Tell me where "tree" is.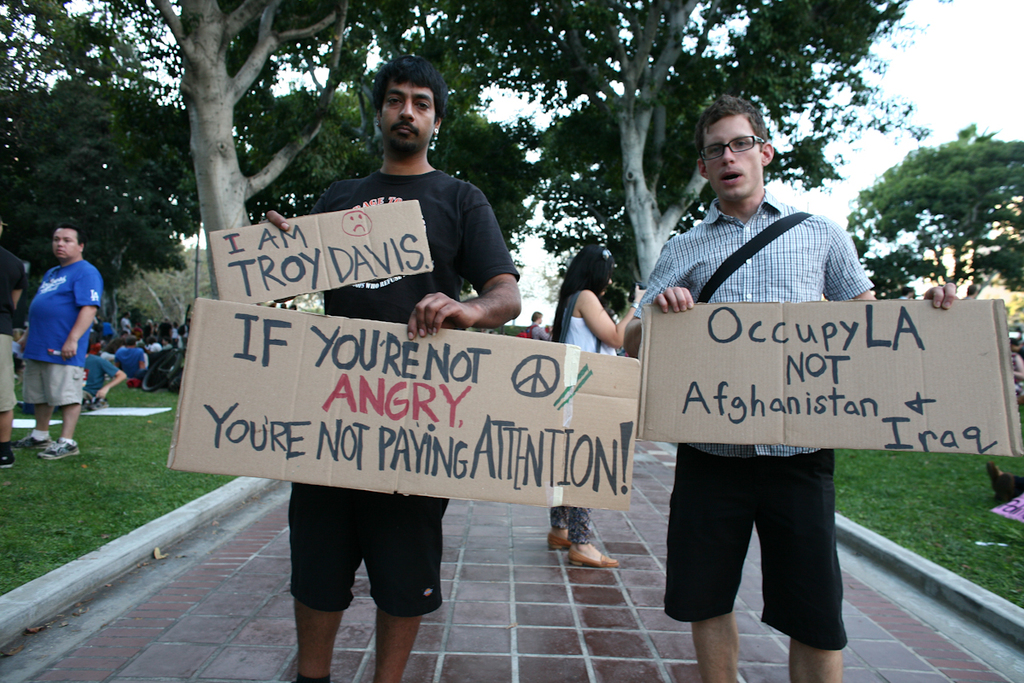
"tree" is at bbox(450, 0, 922, 352).
